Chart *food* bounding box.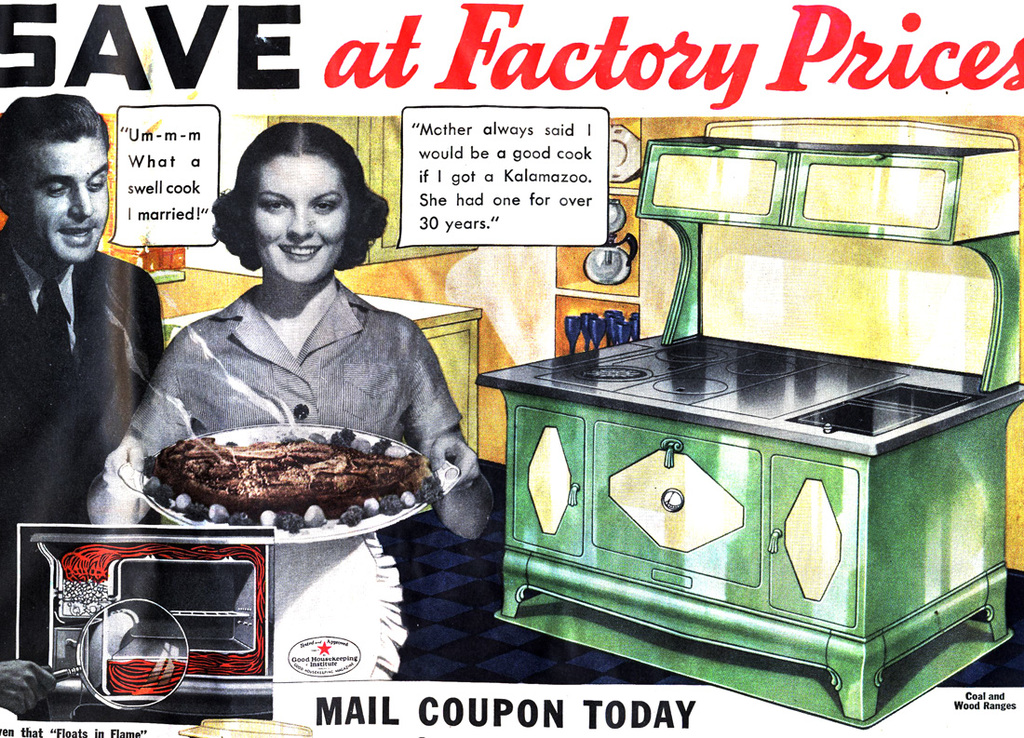
Charted: (x1=151, y1=426, x2=438, y2=518).
